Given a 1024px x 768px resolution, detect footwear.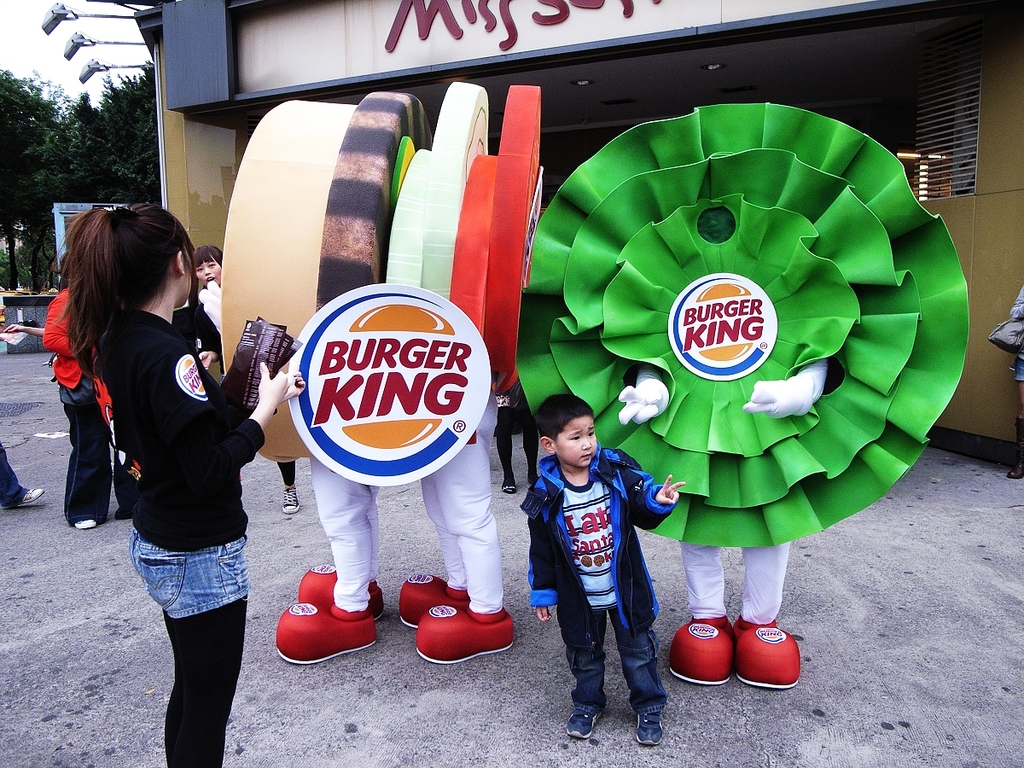
pyautogui.locateOnScreen(567, 710, 603, 741).
